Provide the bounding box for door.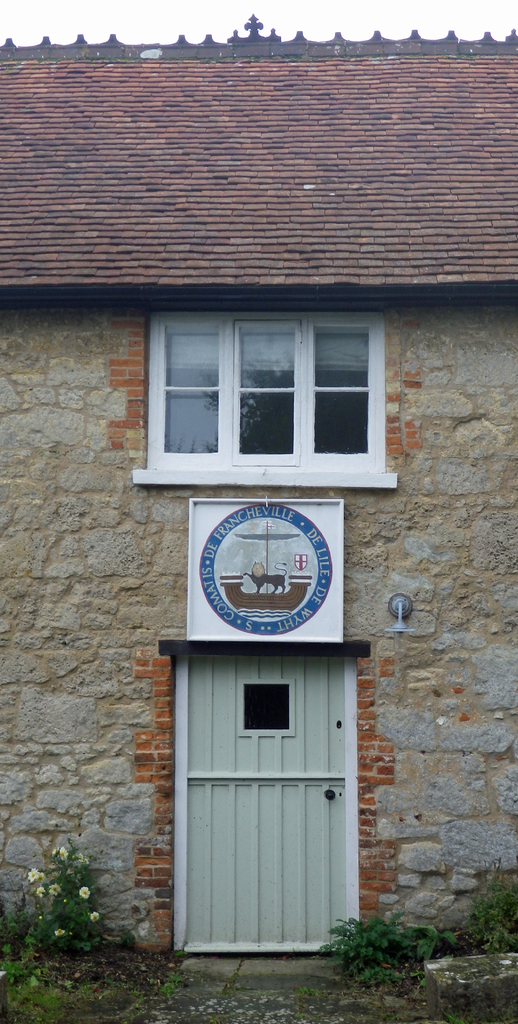
box=[155, 646, 361, 968].
